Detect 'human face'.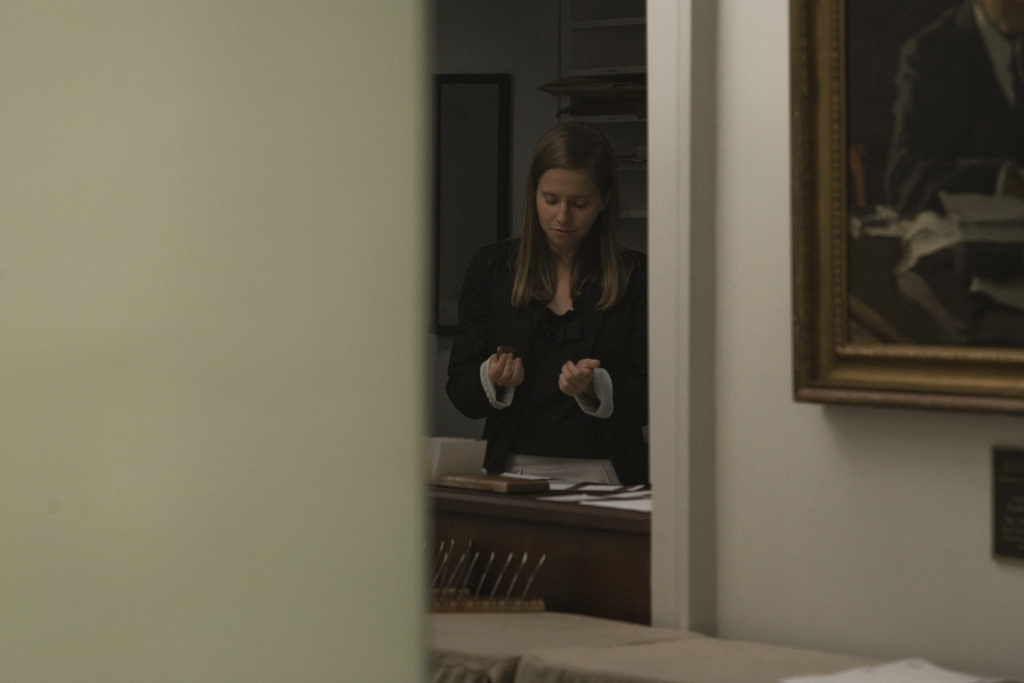
Detected at select_region(535, 167, 598, 245).
